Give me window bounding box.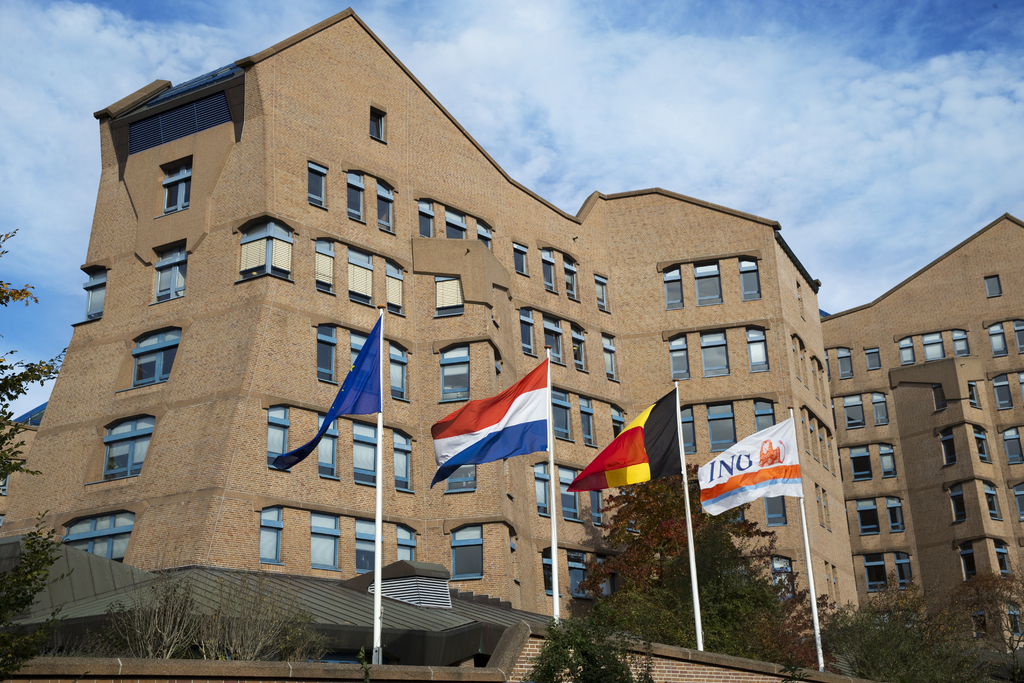
left=319, top=319, right=415, bottom=402.
